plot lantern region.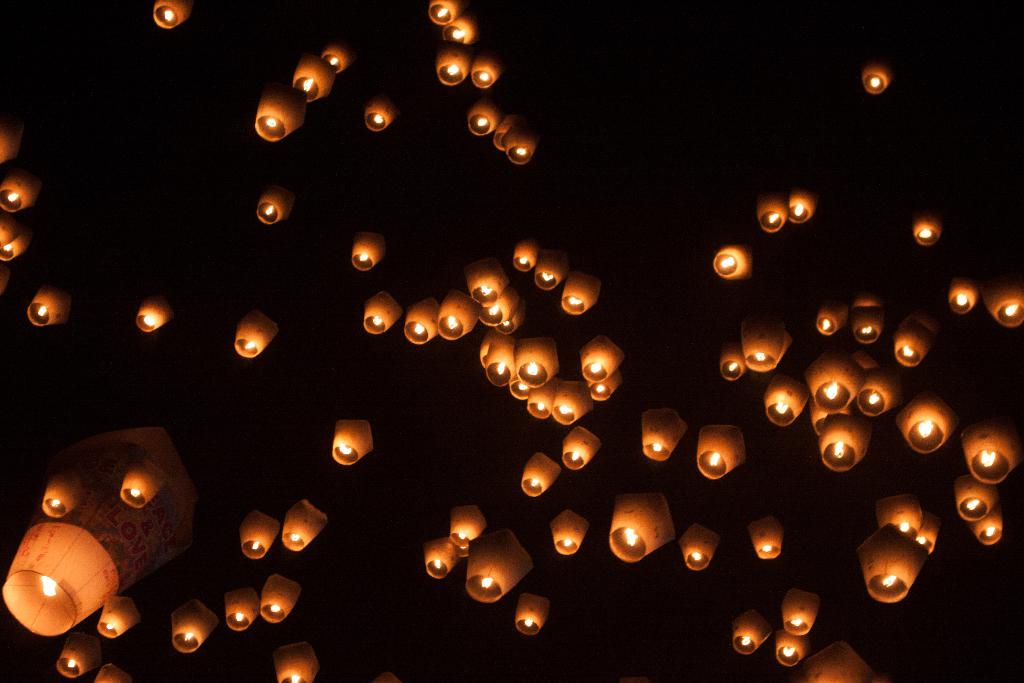
Plotted at bbox(281, 500, 330, 552).
